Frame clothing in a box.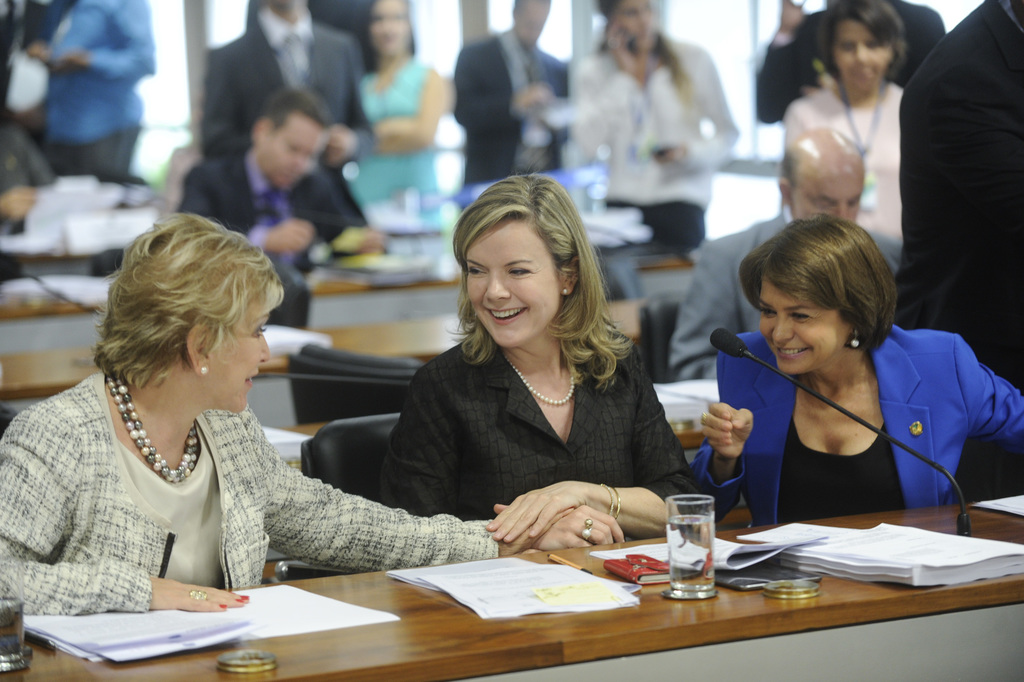
[left=380, top=323, right=701, bottom=513].
